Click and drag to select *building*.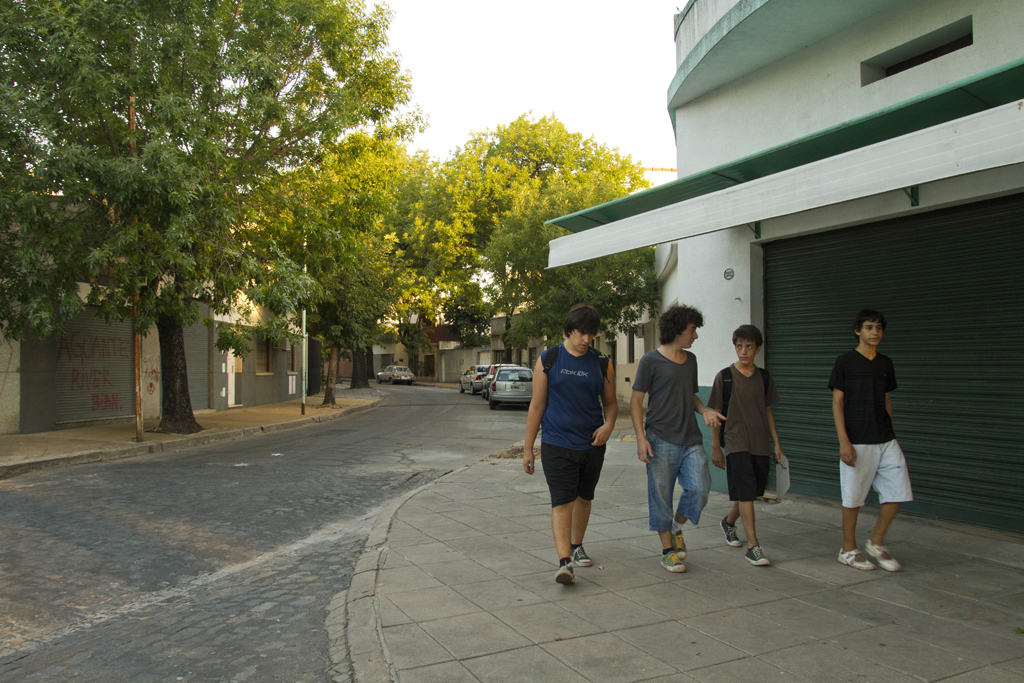
Selection: 548 0 1023 544.
